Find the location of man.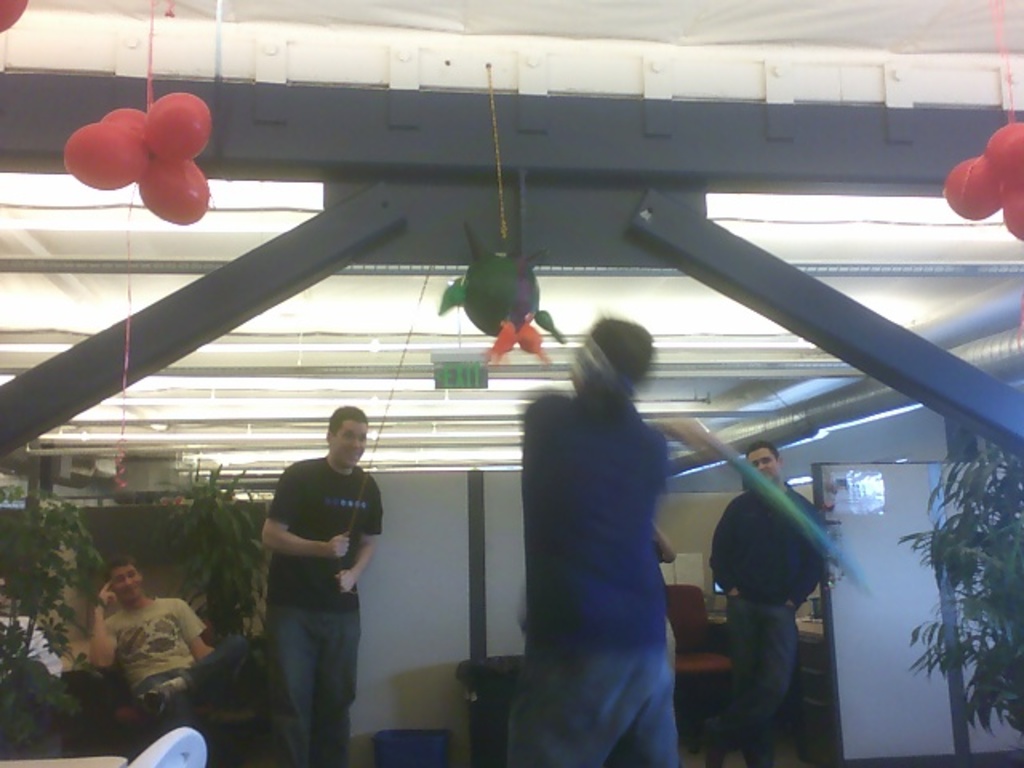
Location: l=74, t=563, r=238, b=728.
